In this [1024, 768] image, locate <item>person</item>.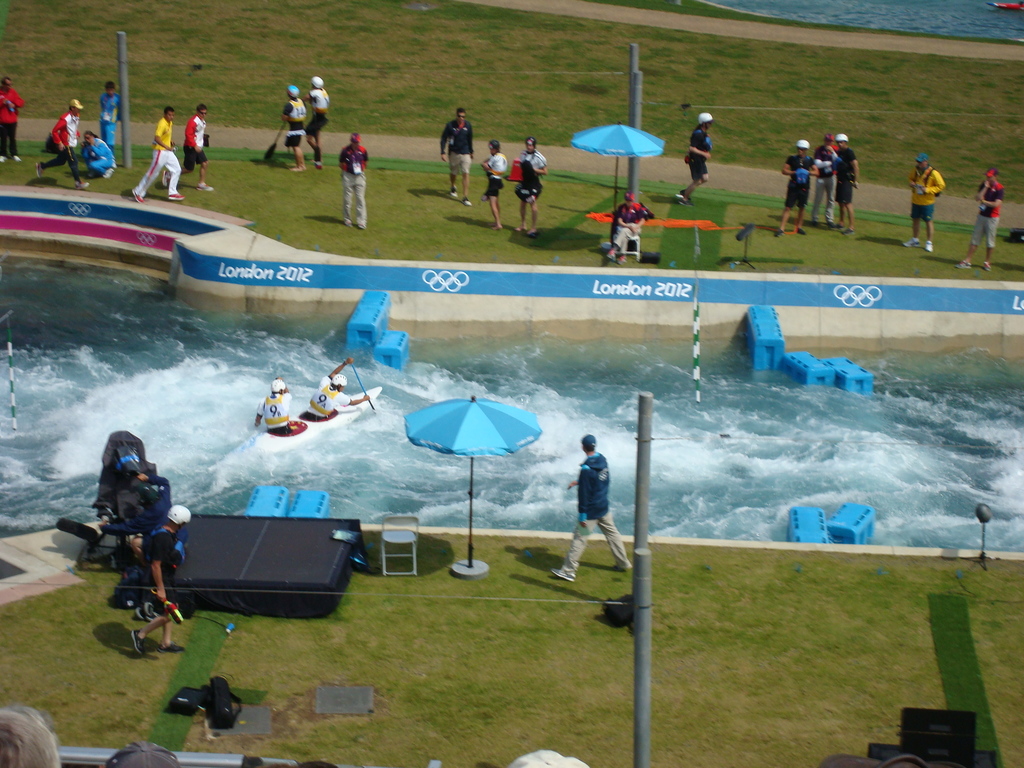
Bounding box: select_region(34, 98, 86, 189).
